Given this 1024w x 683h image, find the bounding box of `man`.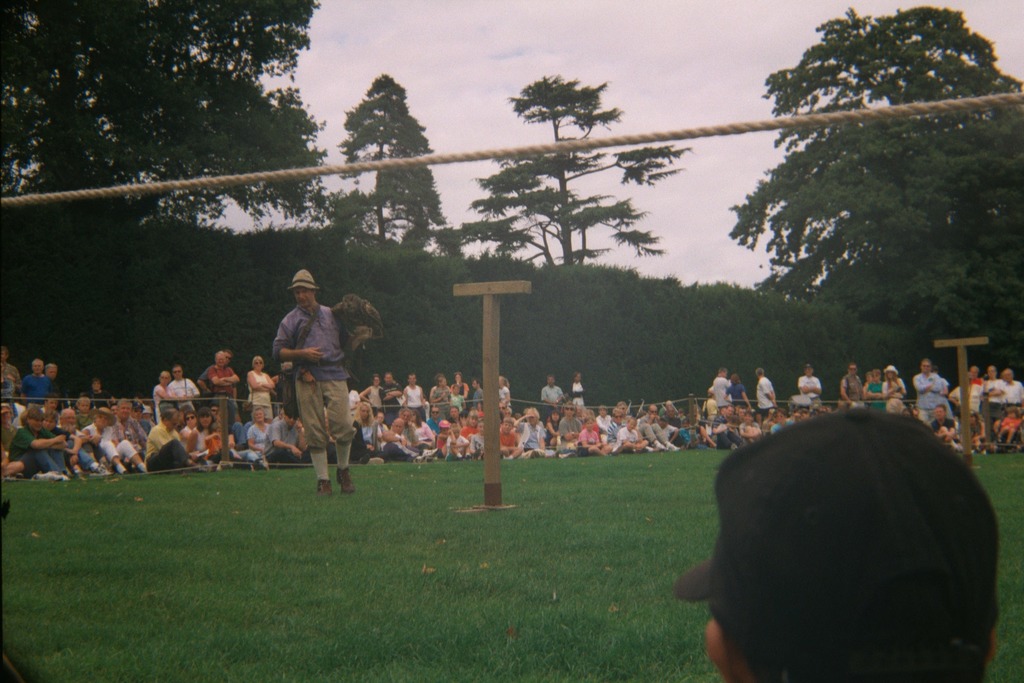
[x1=259, y1=403, x2=313, y2=462].
